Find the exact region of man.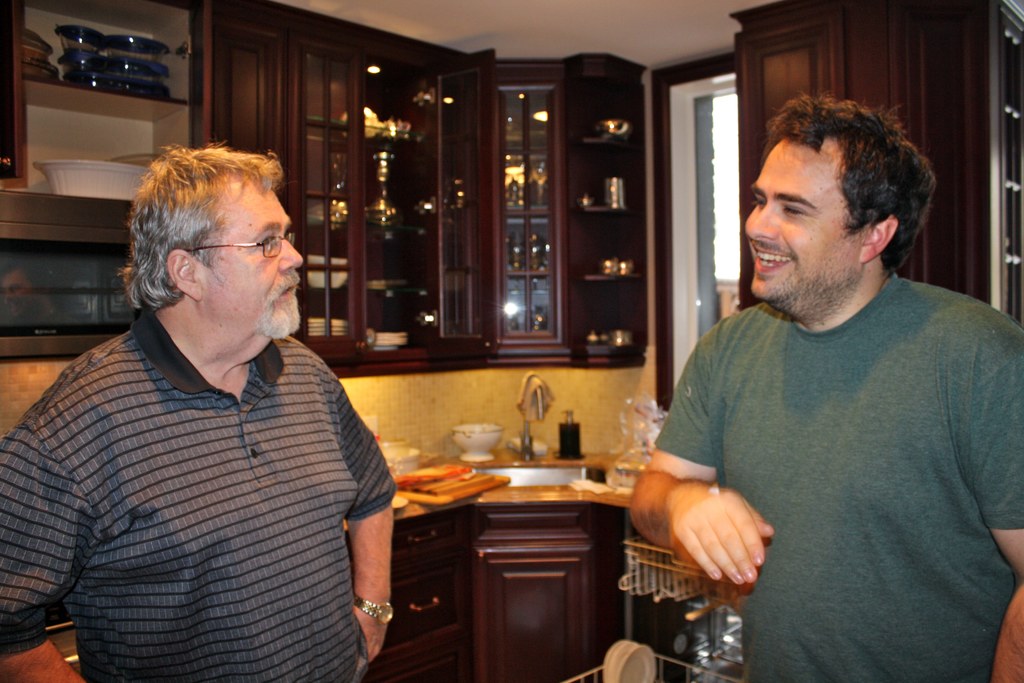
Exact region: x1=0, y1=139, x2=402, y2=682.
